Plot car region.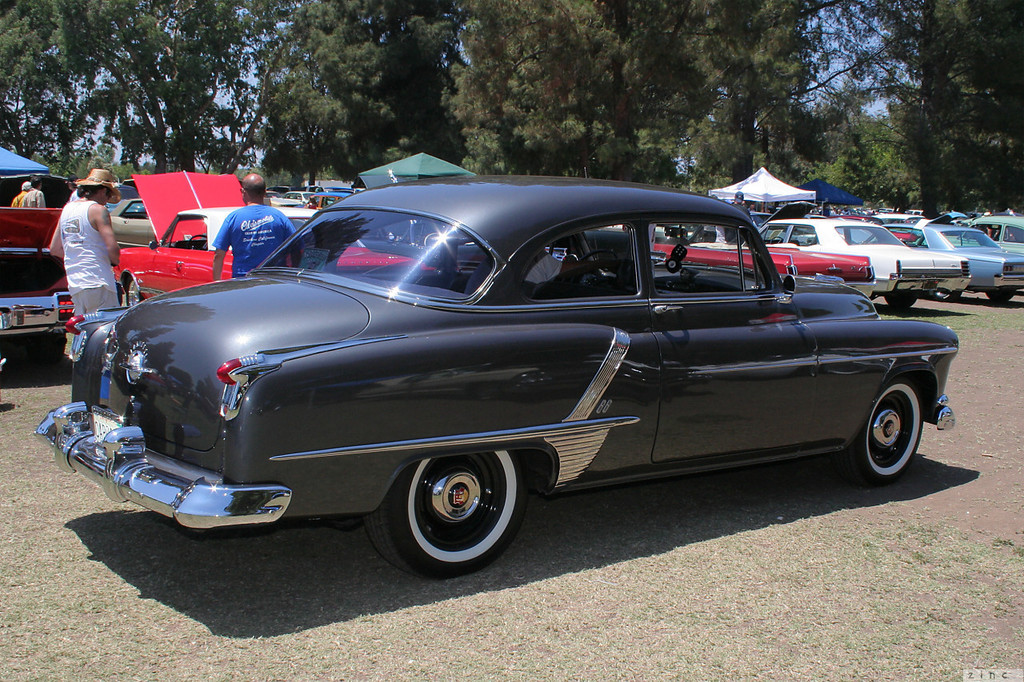
Plotted at detection(964, 216, 1023, 255).
